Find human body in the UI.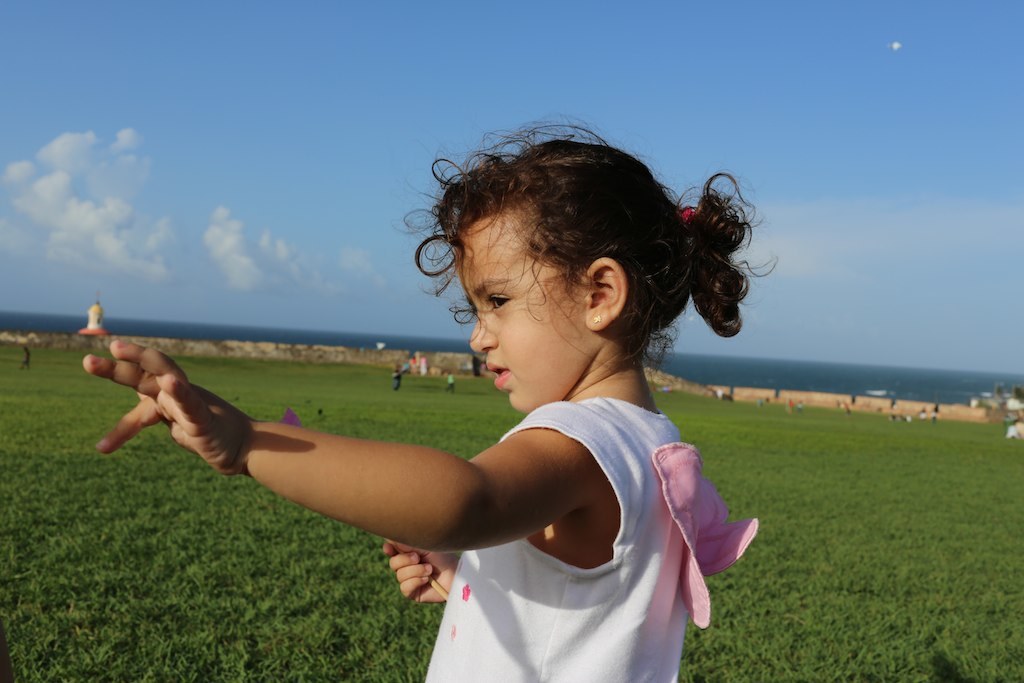
UI element at {"left": 70, "top": 241, "right": 811, "bottom": 669}.
